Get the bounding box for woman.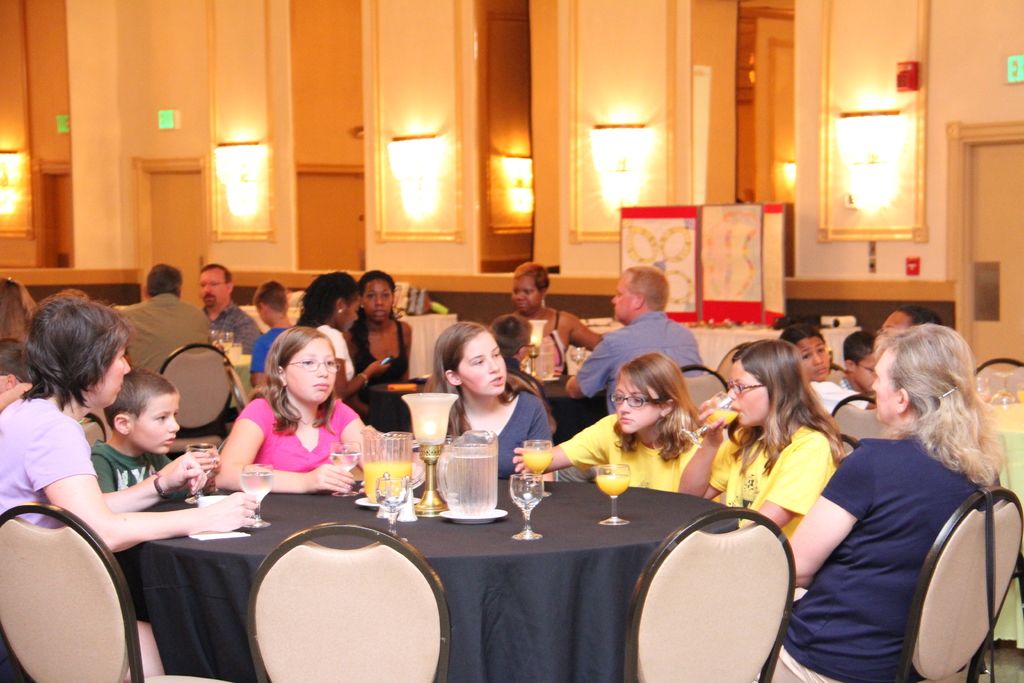
Rect(346, 262, 416, 441).
